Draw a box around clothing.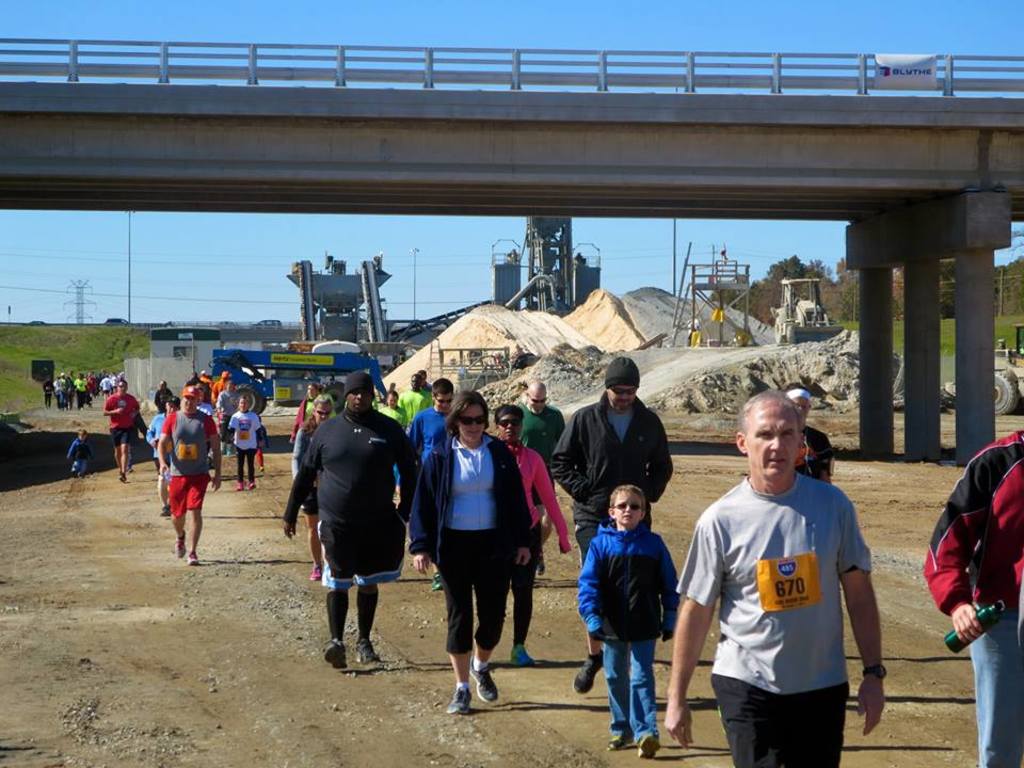
(101, 389, 139, 446).
